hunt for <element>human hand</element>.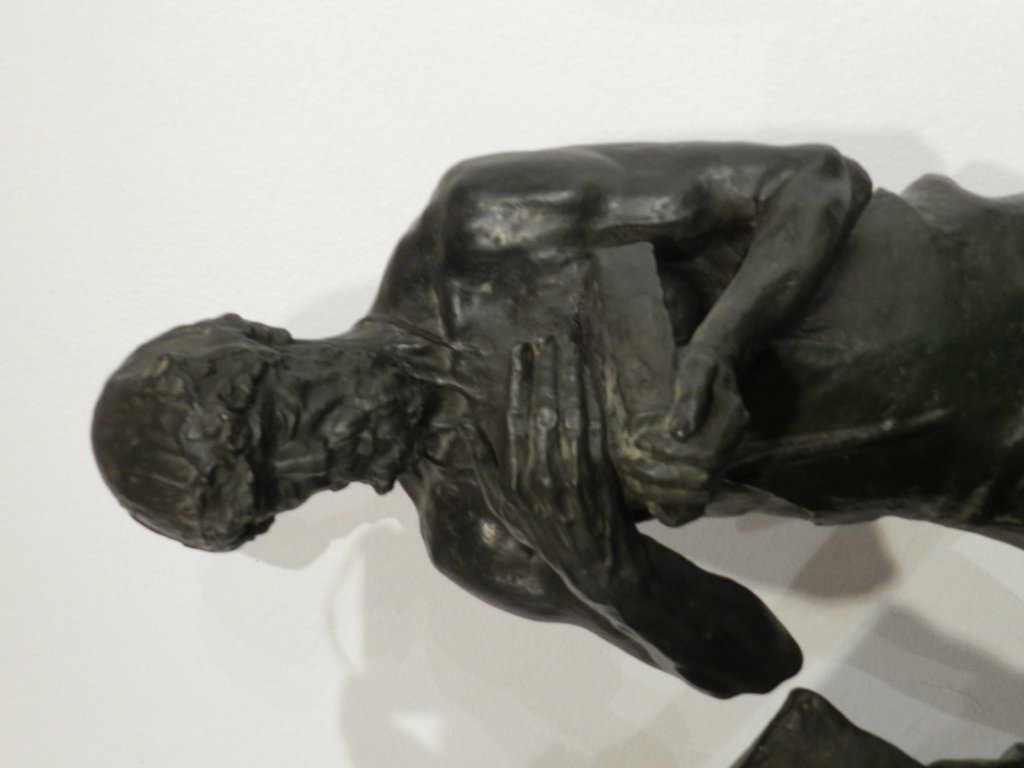
Hunted down at (x1=621, y1=343, x2=756, y2=532).
